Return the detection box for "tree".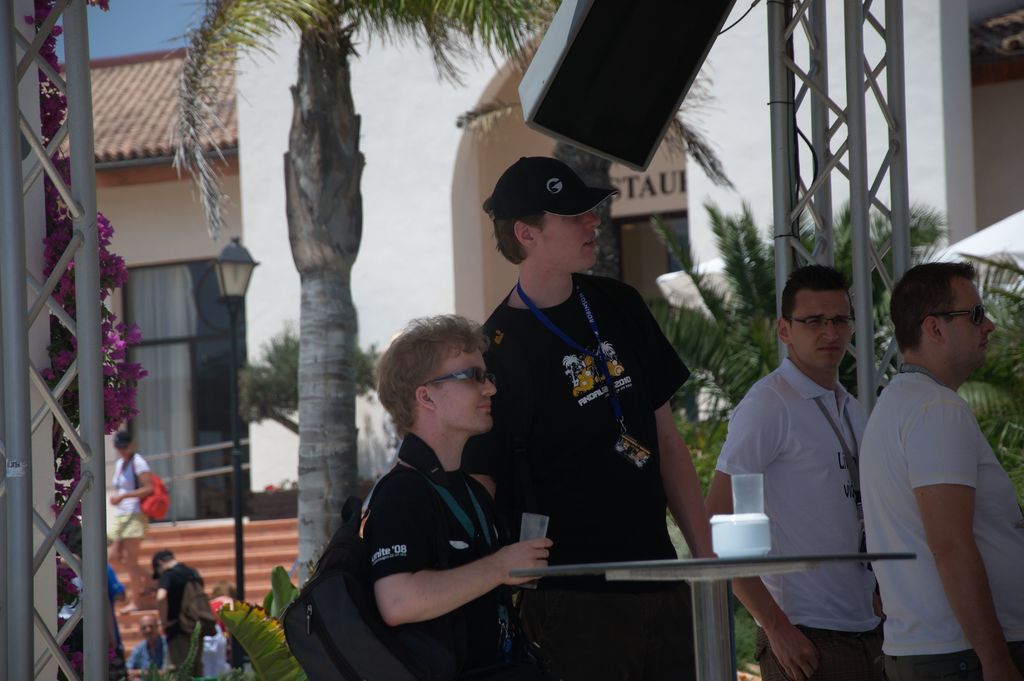
(163,0,737,584).
